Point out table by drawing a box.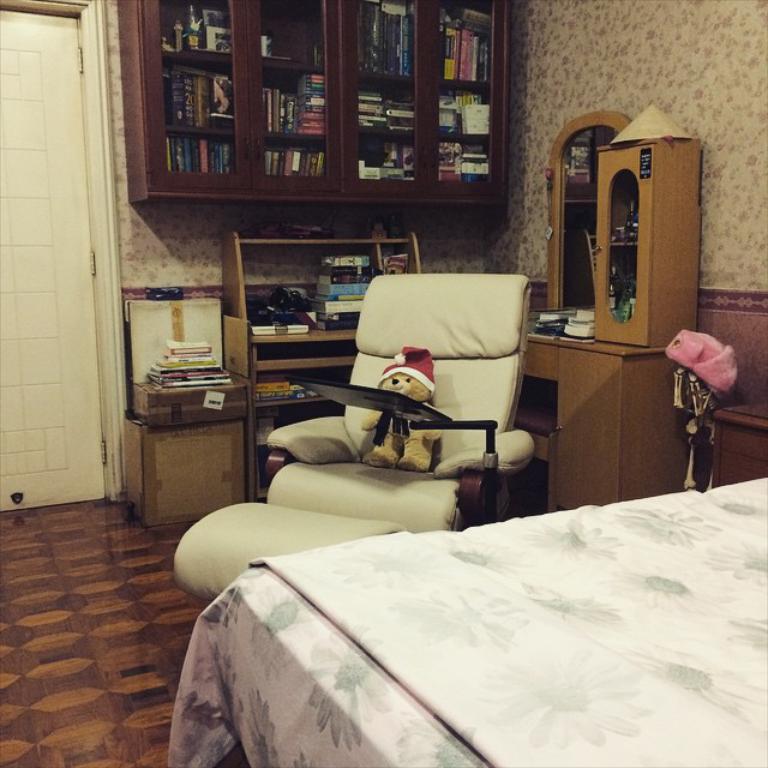
127,415,245,533.
